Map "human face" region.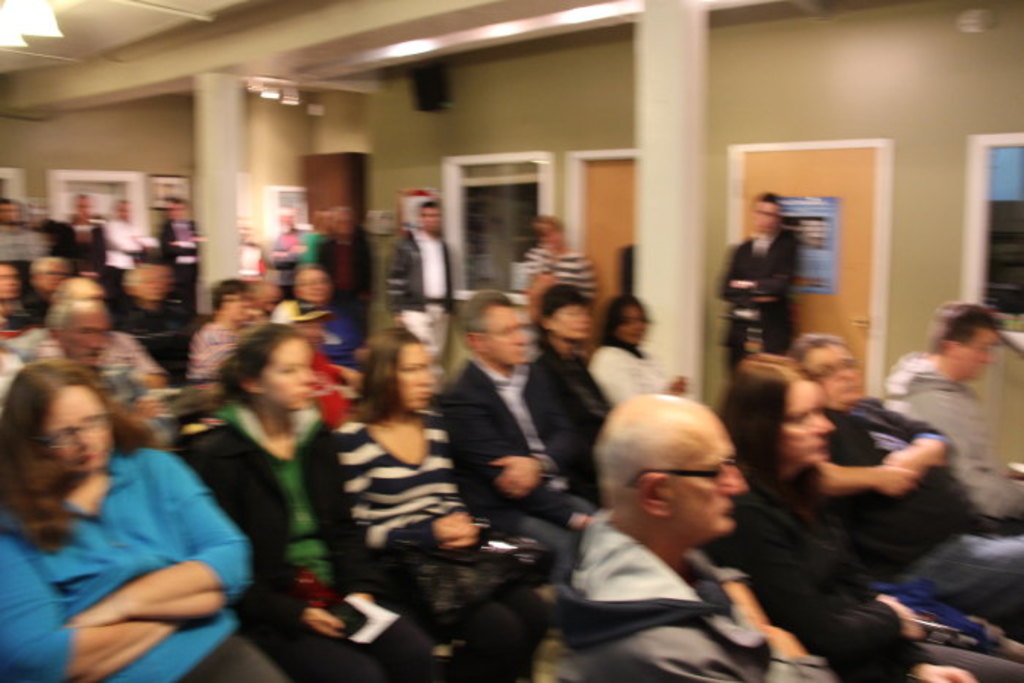
Mapped to (556, 300, 587, 339).
